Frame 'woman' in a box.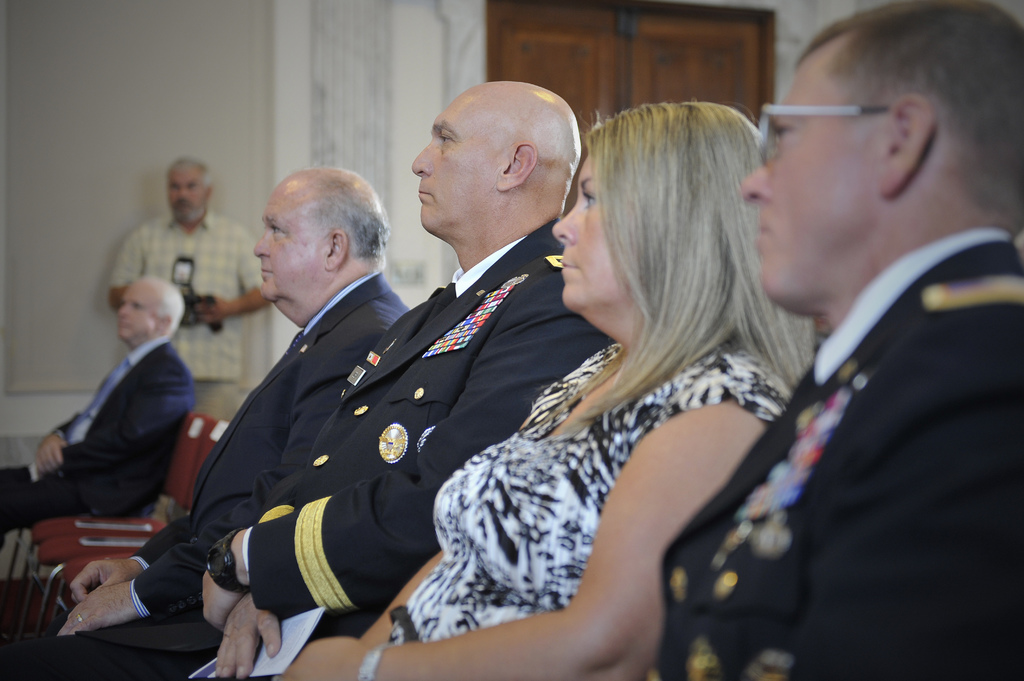
rect(403, 64, 843, 671).
